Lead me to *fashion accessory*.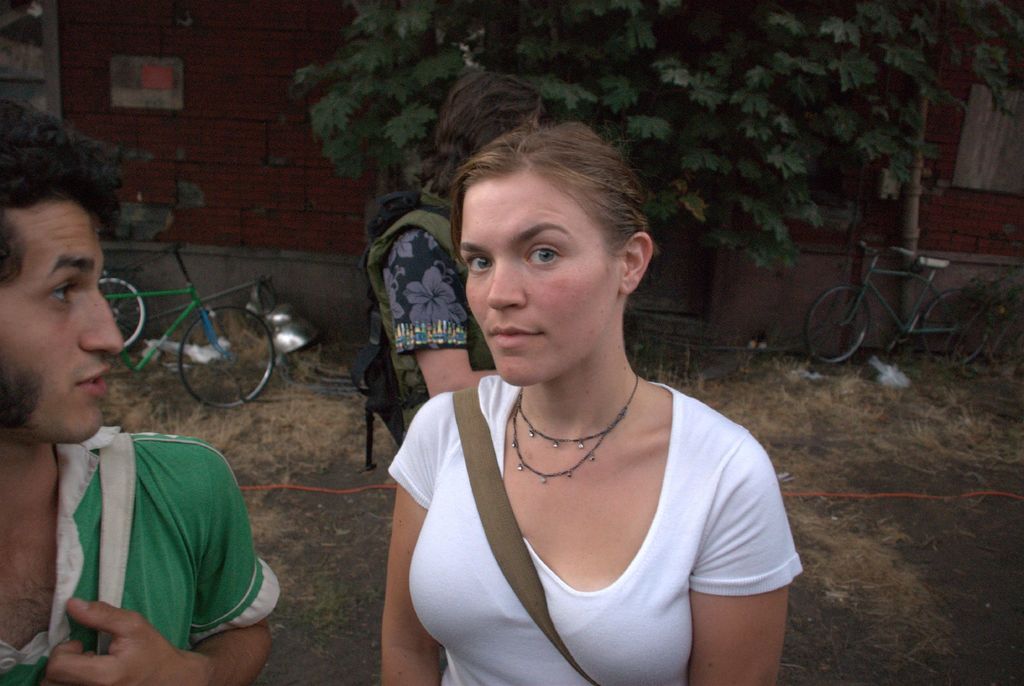
Lead to BBox(508, 376, 640, 485).
